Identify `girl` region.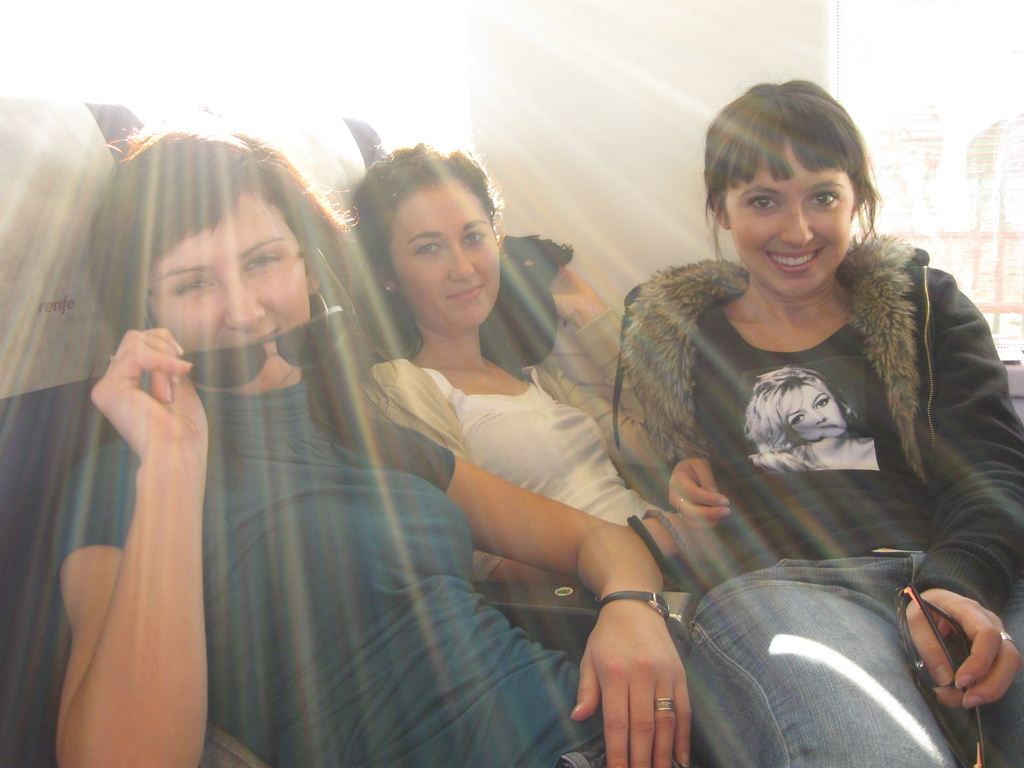
Region: box=[55, 121, 687, 767].
